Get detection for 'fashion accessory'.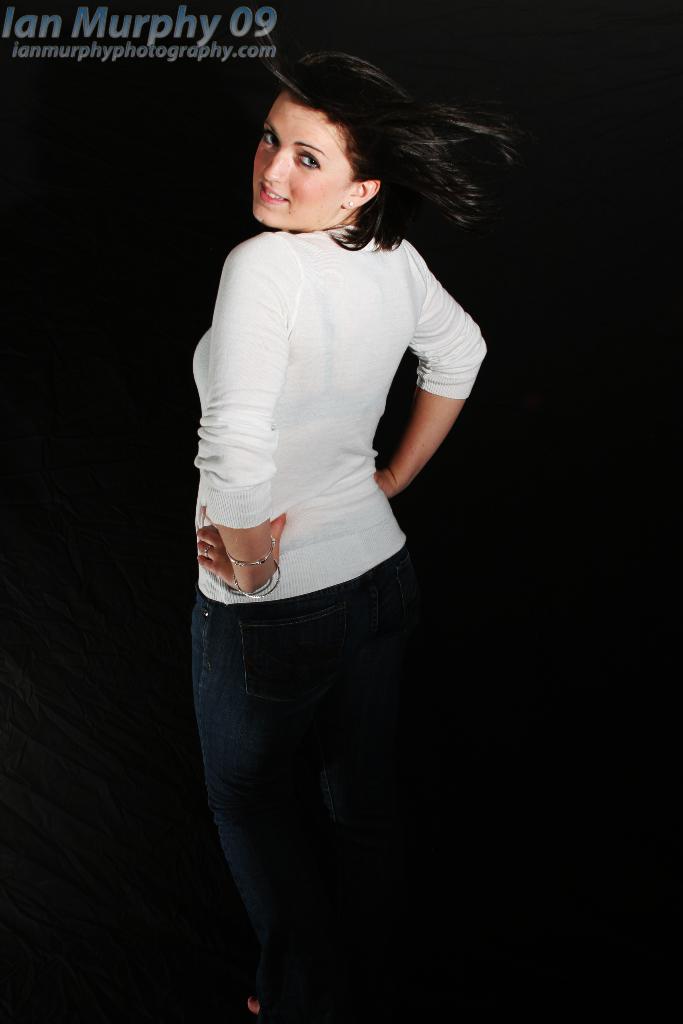
Detection: bbox(206, 546, 213, 558).
